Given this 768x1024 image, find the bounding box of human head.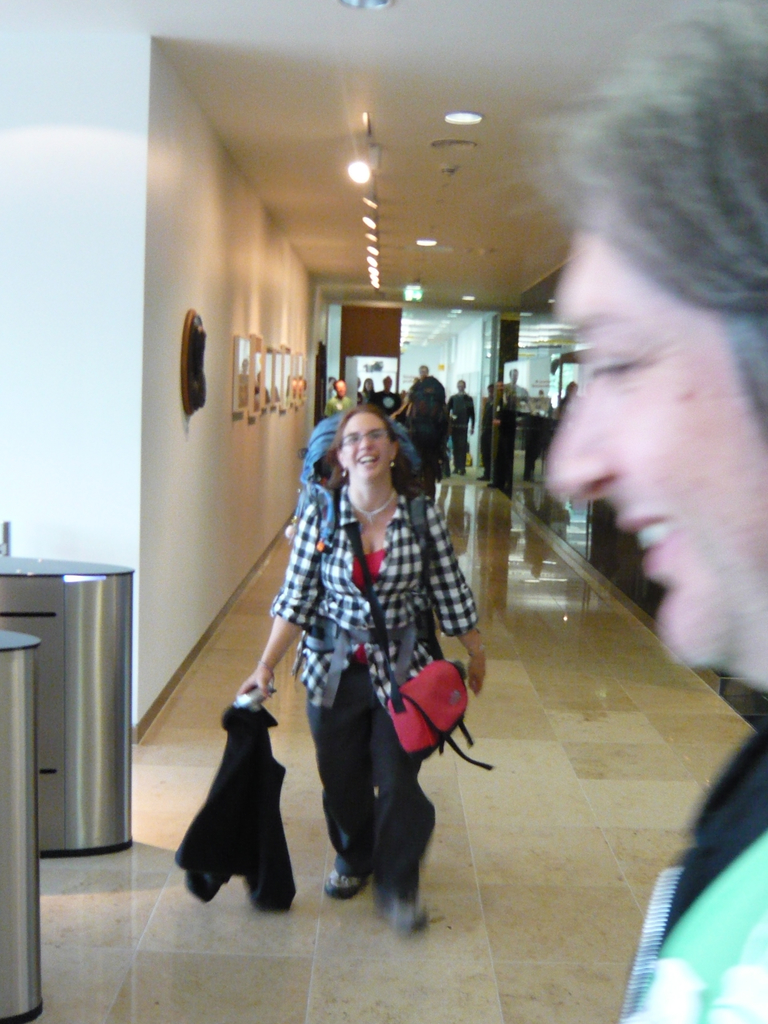
<box>456,378,466,394</box>.
